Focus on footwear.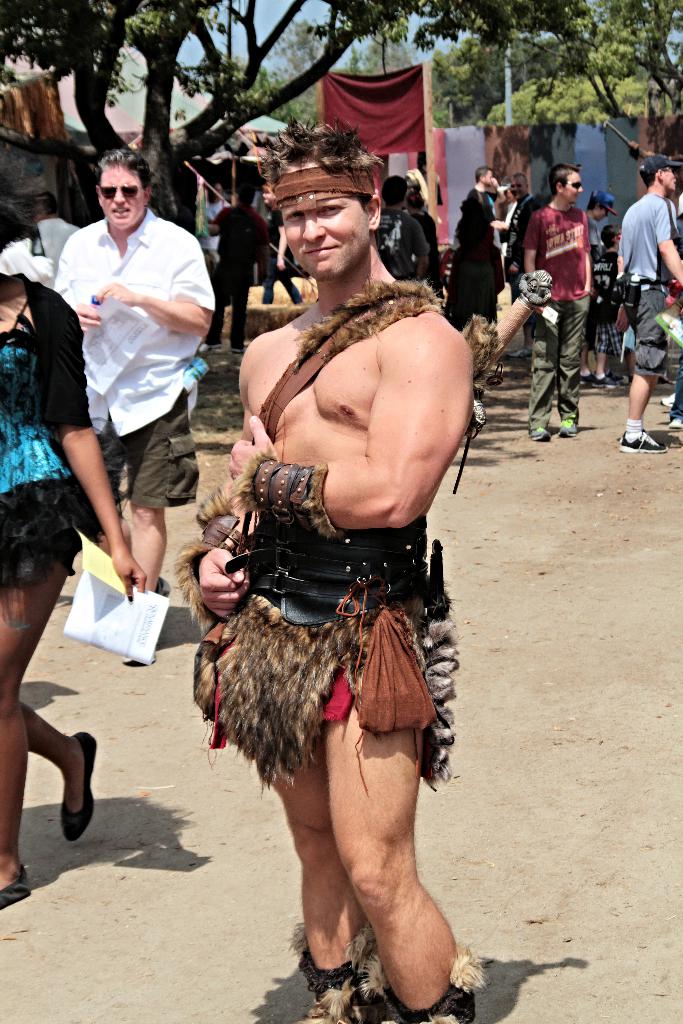
Focused at bbox=(616, 427, 666, 453).
